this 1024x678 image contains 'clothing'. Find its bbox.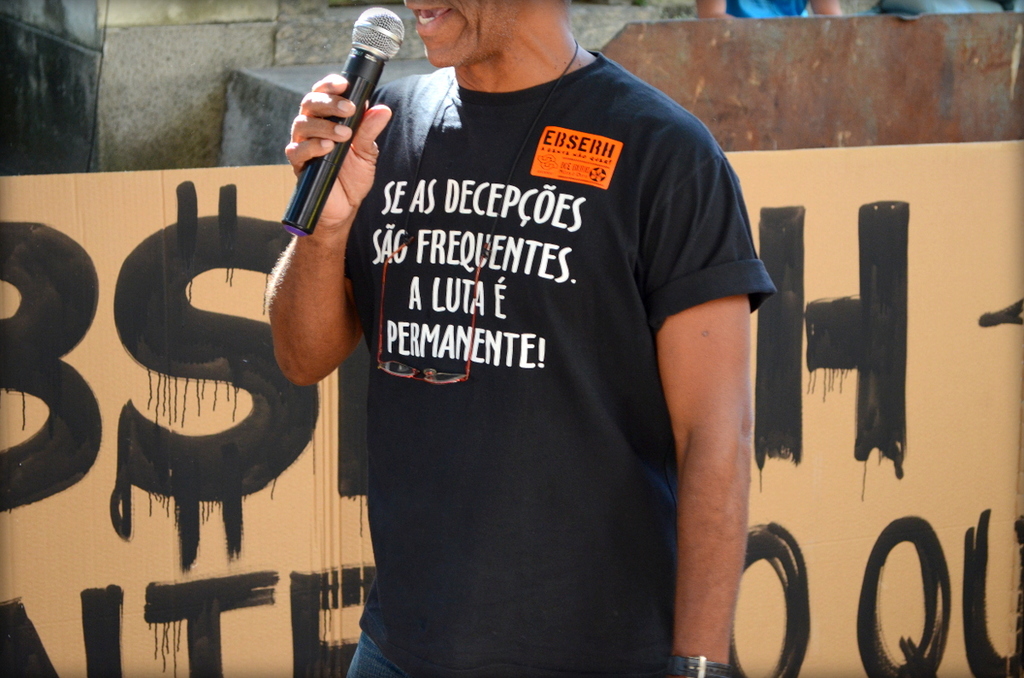
726, 0, 817, 25.
